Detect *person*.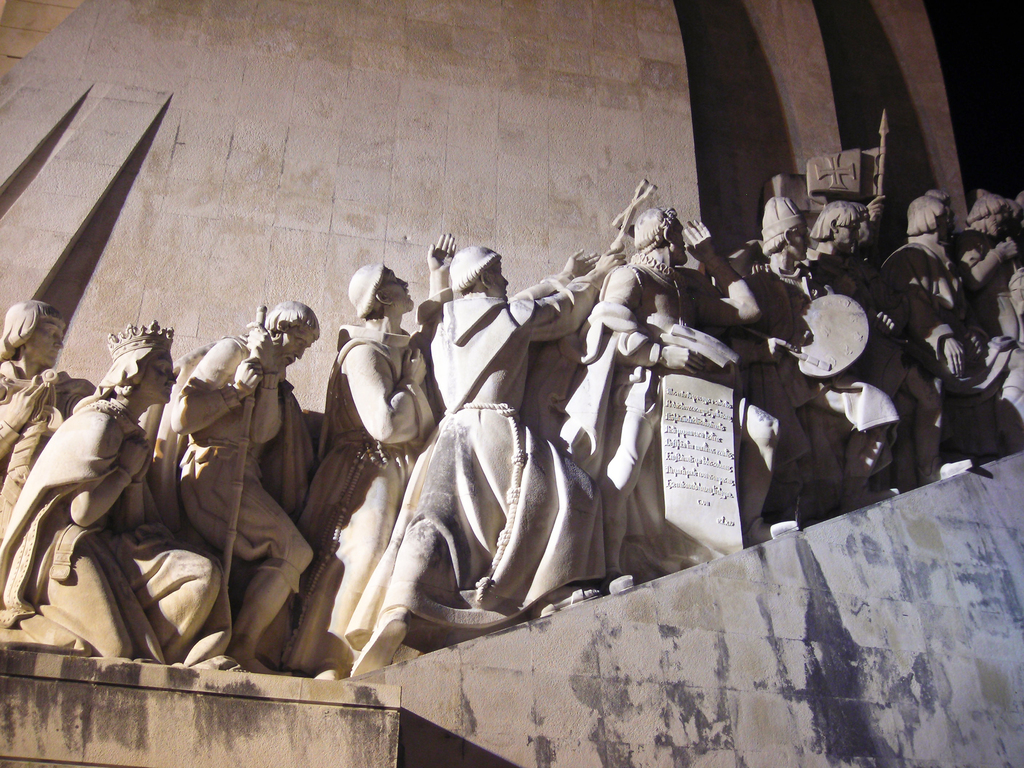
Detected at bbox=(152, 281, 316, 689).
